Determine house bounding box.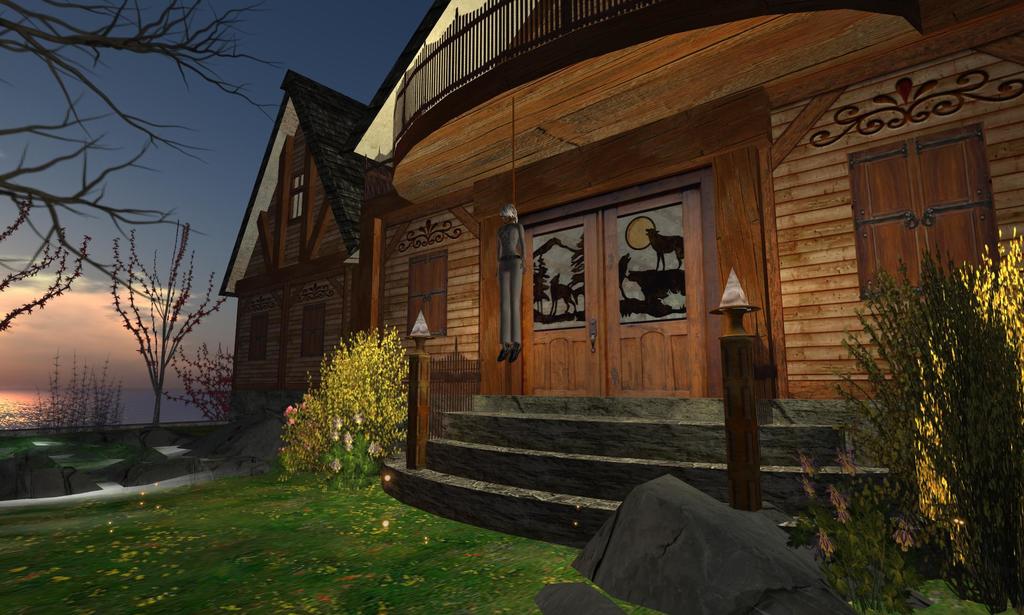
Determined: 204, 0, 982, 555.
